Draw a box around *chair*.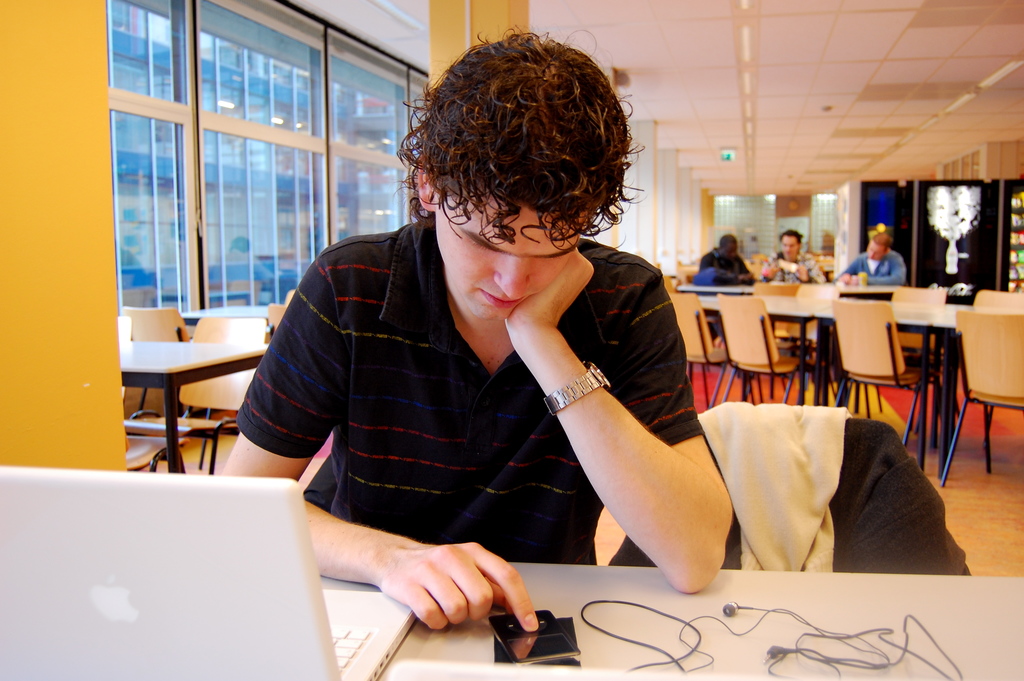
{"x1": 939, "y1": 306, "x2": 1023, "y2": 482}.
